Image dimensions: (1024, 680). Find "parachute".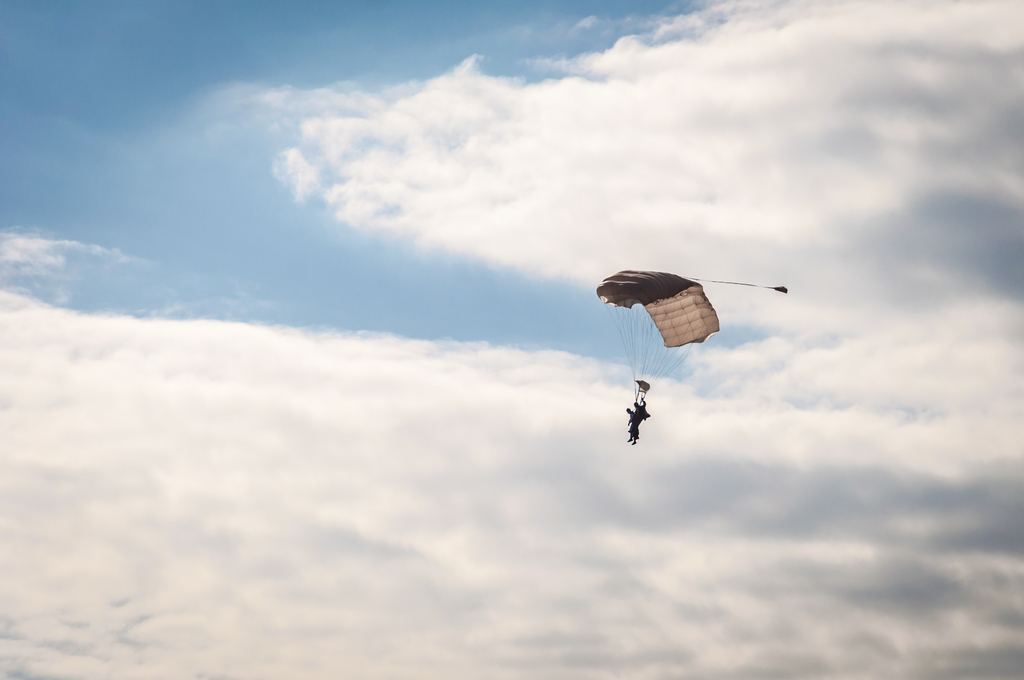
[x1=600, y1=275, x2=720, y2=352].
